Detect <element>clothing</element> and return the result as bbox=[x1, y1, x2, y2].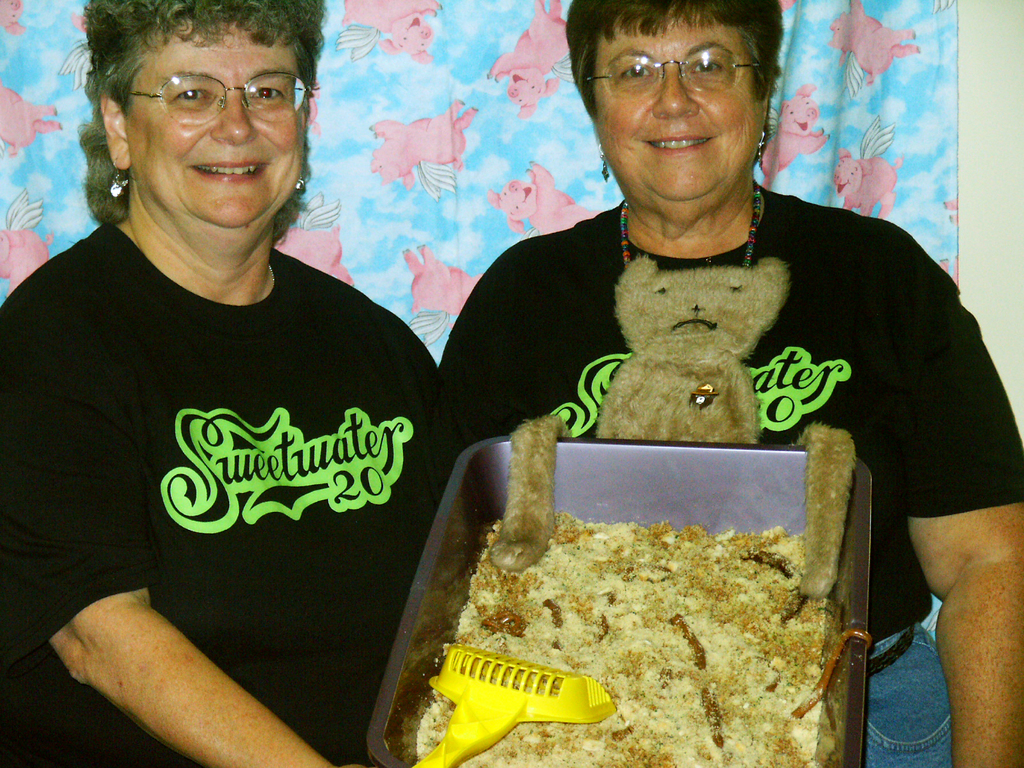
bbox=[0, 220, 433, 767].
